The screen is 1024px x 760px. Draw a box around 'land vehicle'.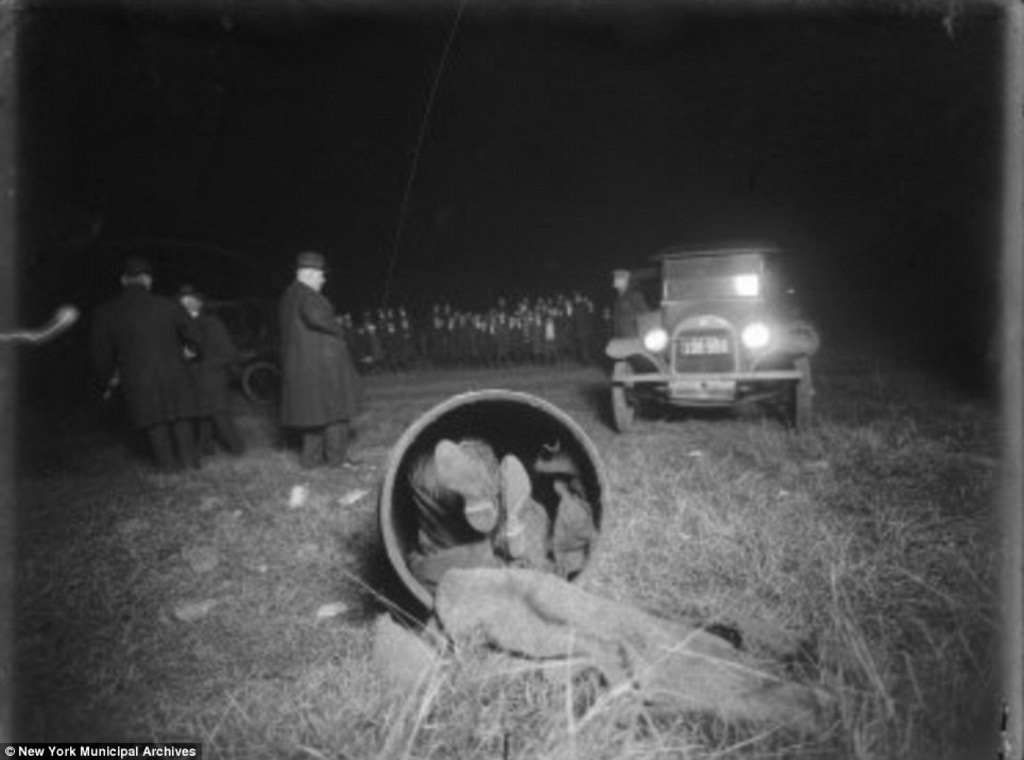
box(591, 251, 830, 429).
